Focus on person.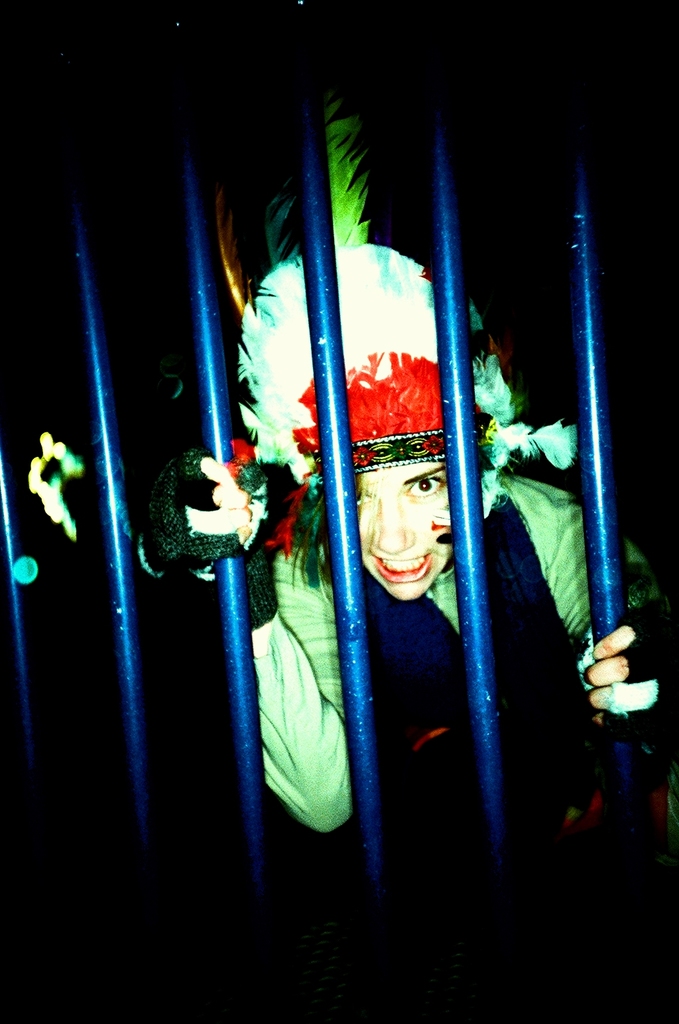
Focused at l=17, t=95, r=678, b=1023.
